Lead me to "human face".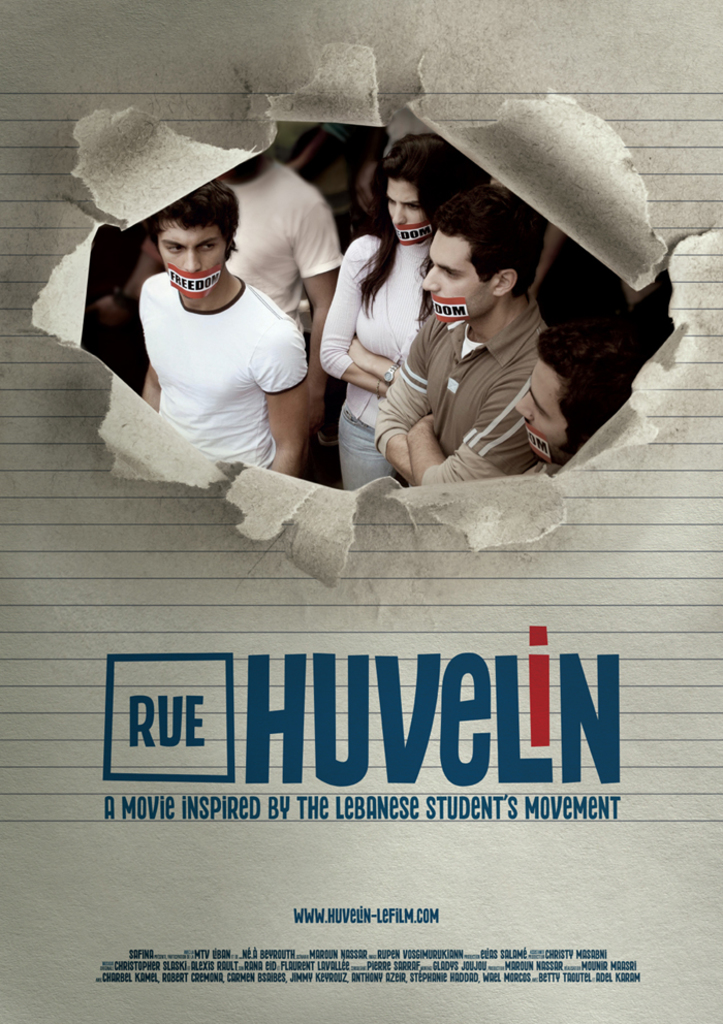
Lead to 158:227:227:291.
